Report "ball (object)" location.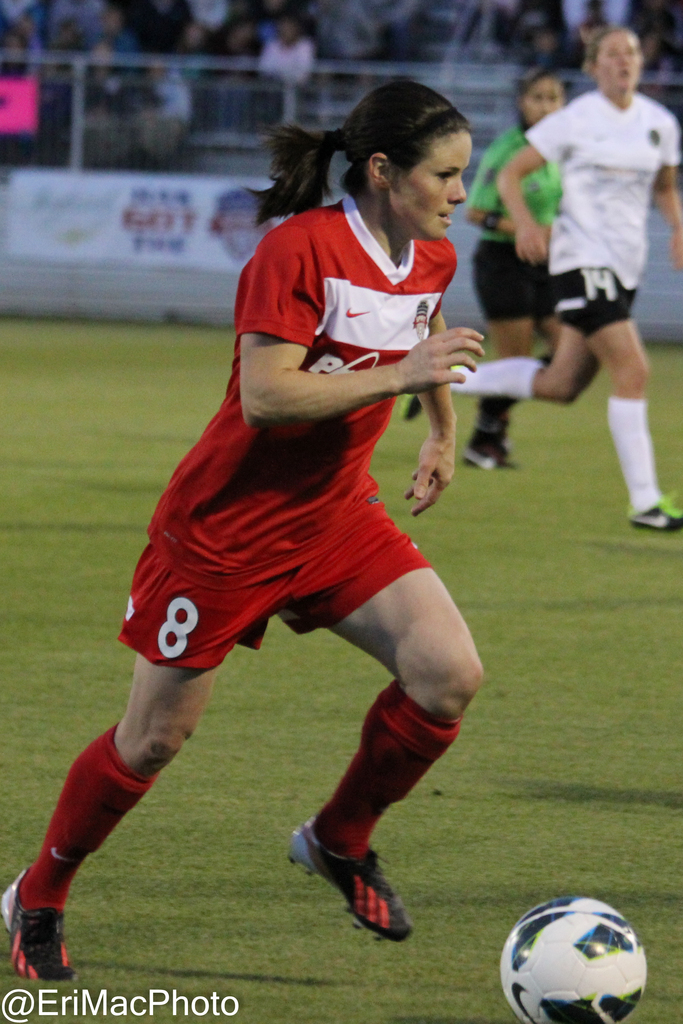
Report: x1=499, y1=897, x2=650, y2=1023.
